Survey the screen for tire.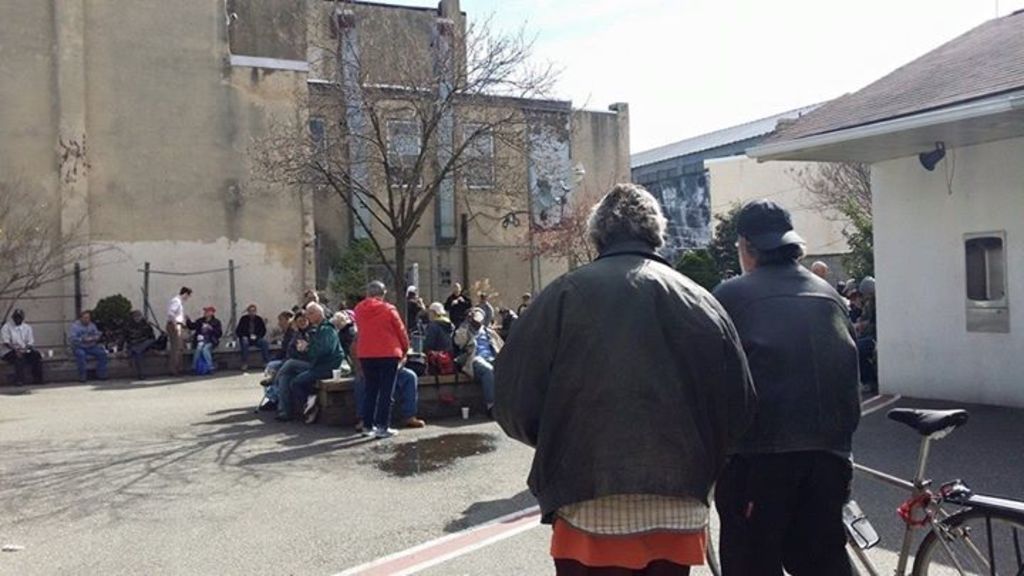
Survey found: (916, 506, 1023, 575).
